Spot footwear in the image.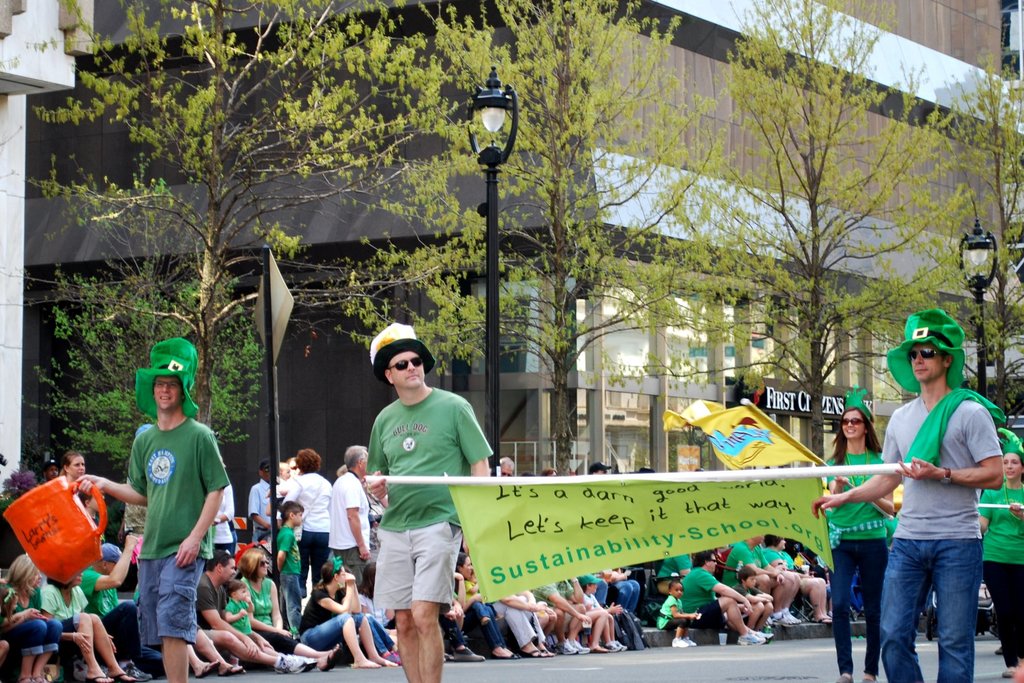
footwear found at 299,656,316,661.
